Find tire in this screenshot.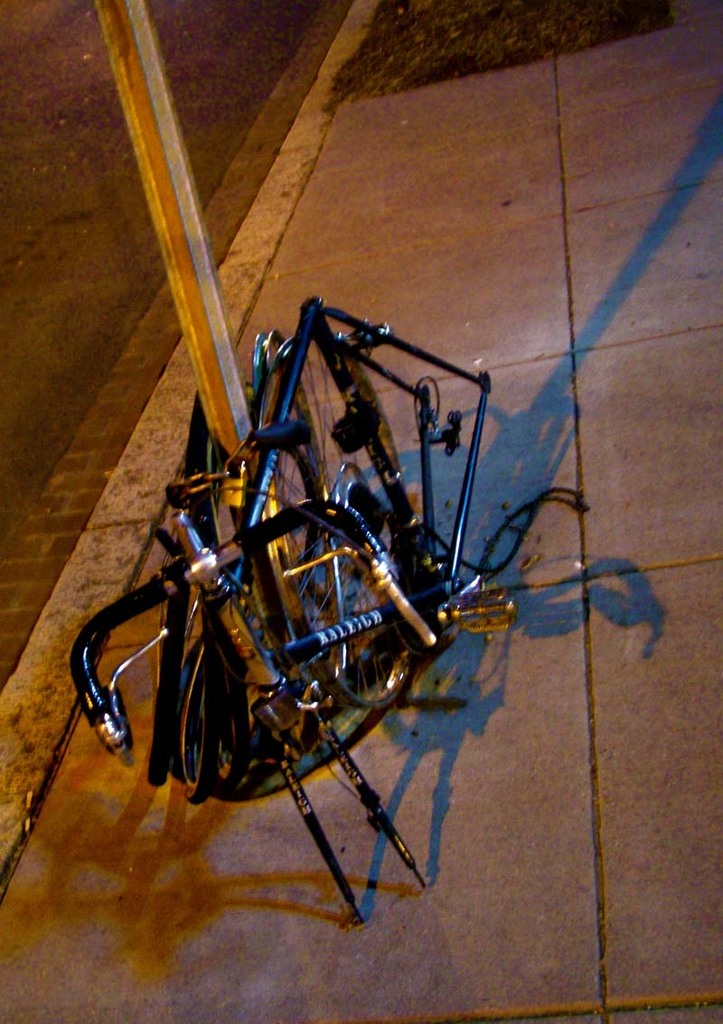
The bounding box for tire is (left=146, top=531, right=190, bottom=786).
